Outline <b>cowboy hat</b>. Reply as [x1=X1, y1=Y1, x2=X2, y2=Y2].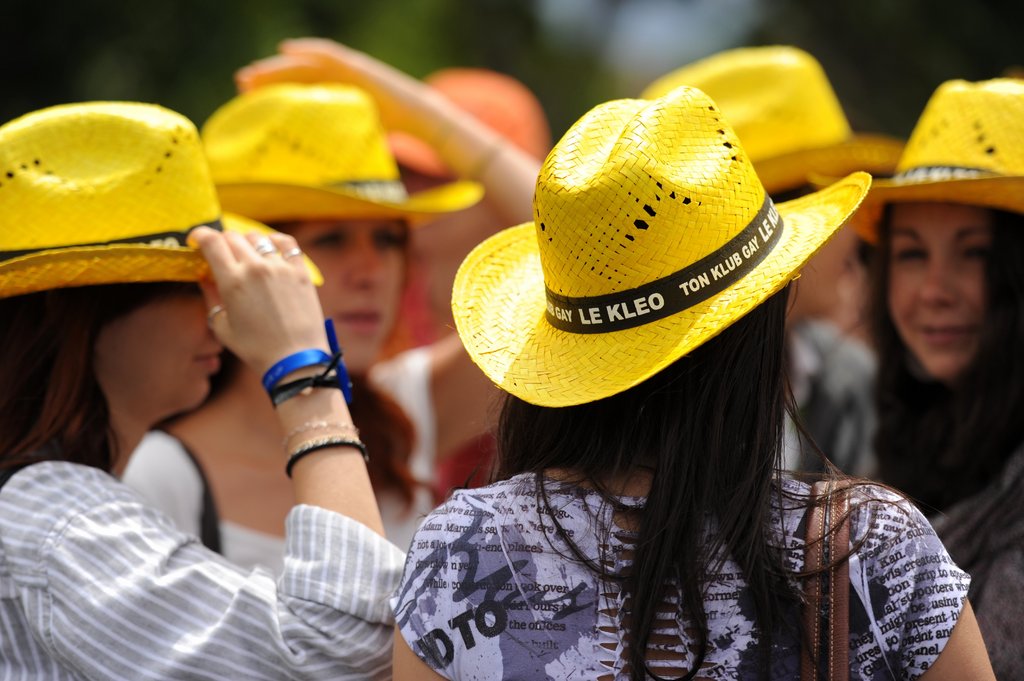
[x1=0, y1=106, x2=326, y2=304].
